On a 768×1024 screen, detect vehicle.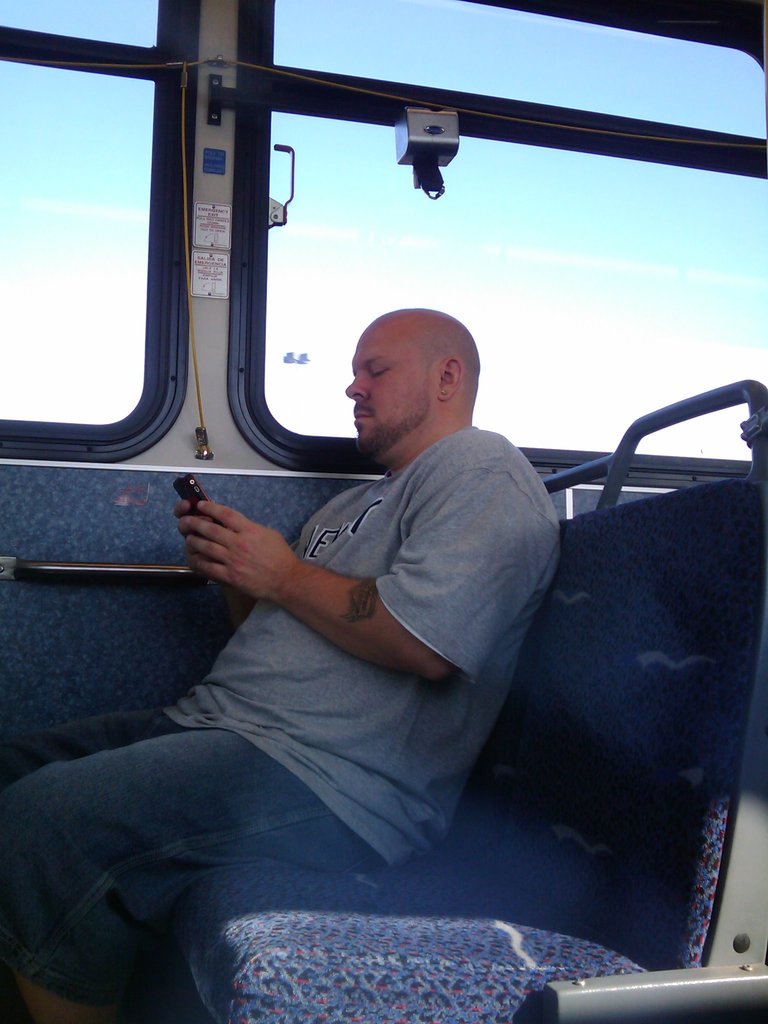
region(12, 15, 767, 995).
